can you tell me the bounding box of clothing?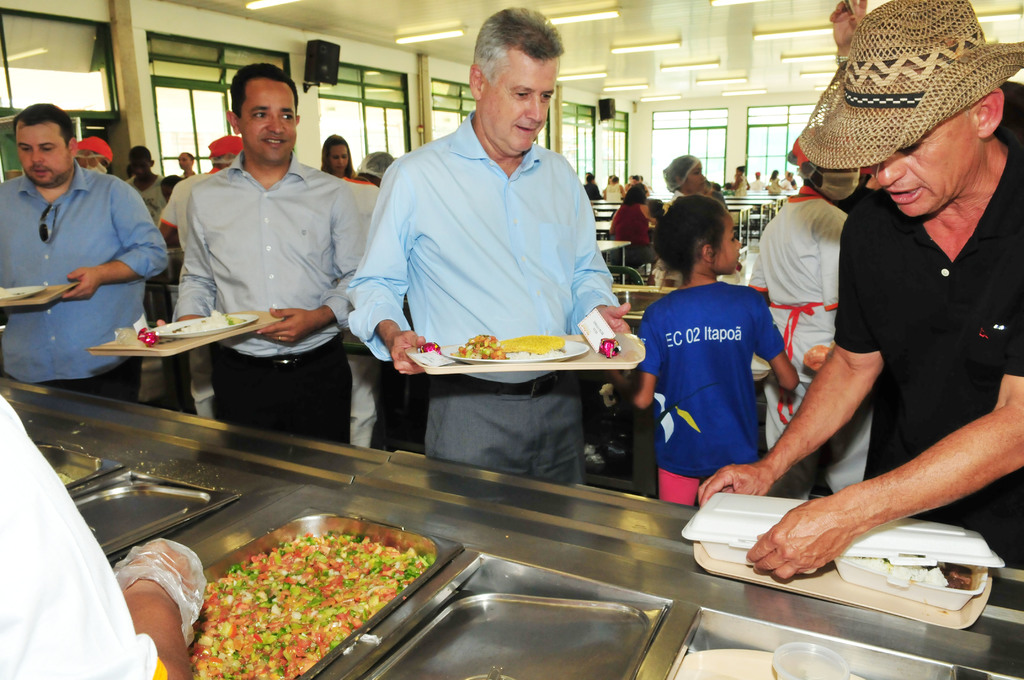
crop(0, 394, 166, 679).
